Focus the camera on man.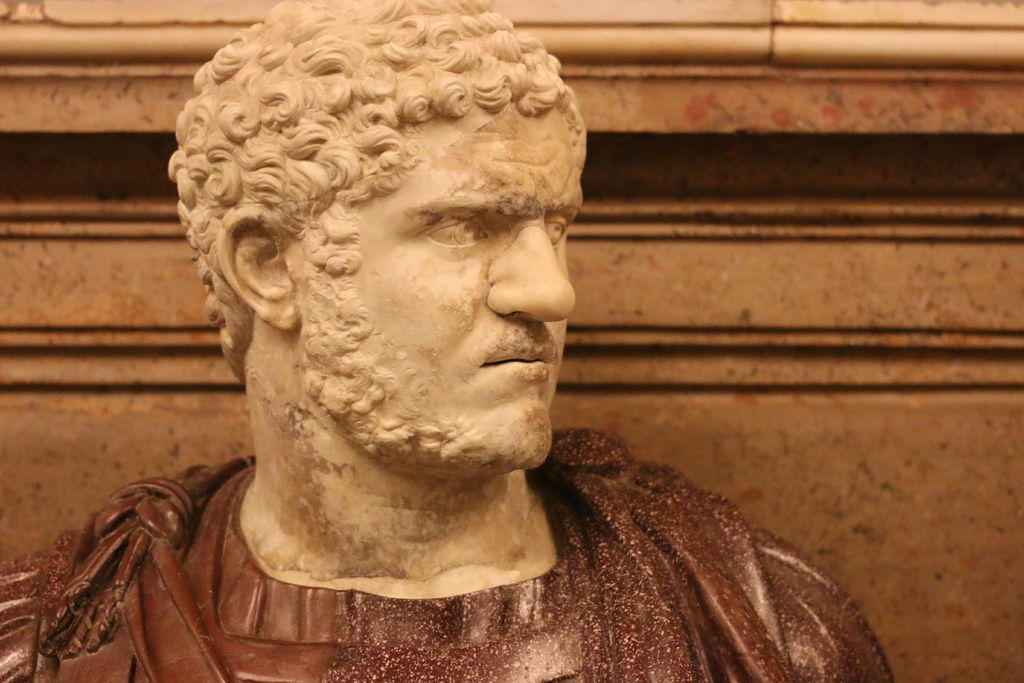
Focus region: {"left": 0, "top": 0, "right": 897, "bottom": 682}.
